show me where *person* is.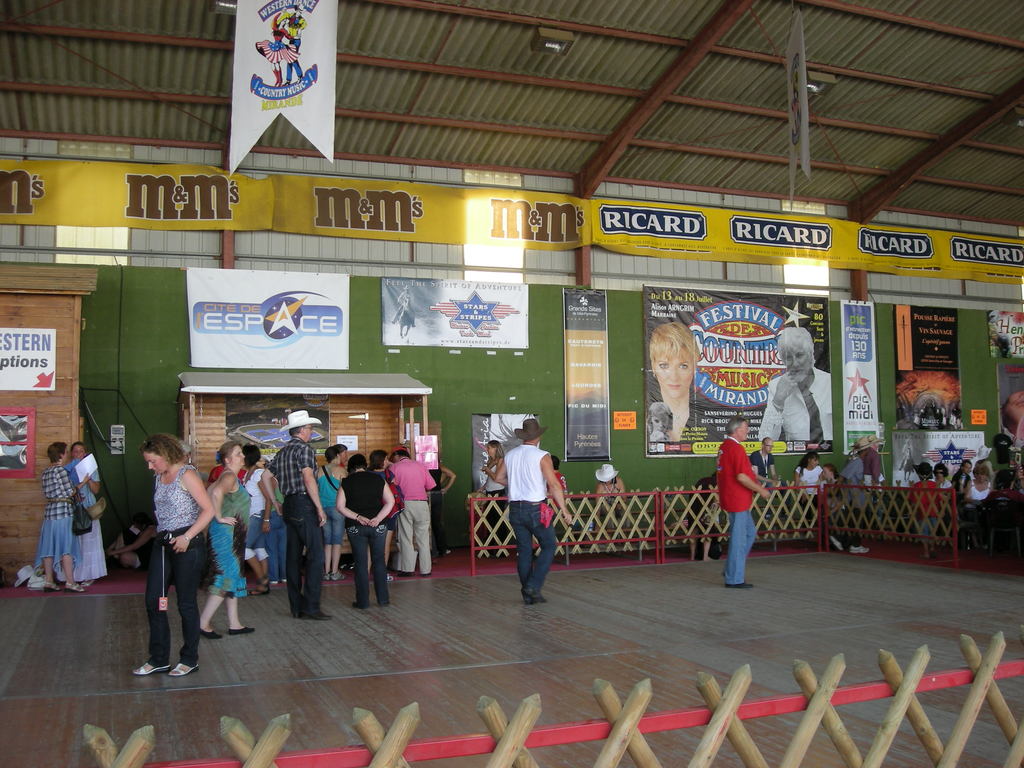
*person* is at 794,452,826,502.
